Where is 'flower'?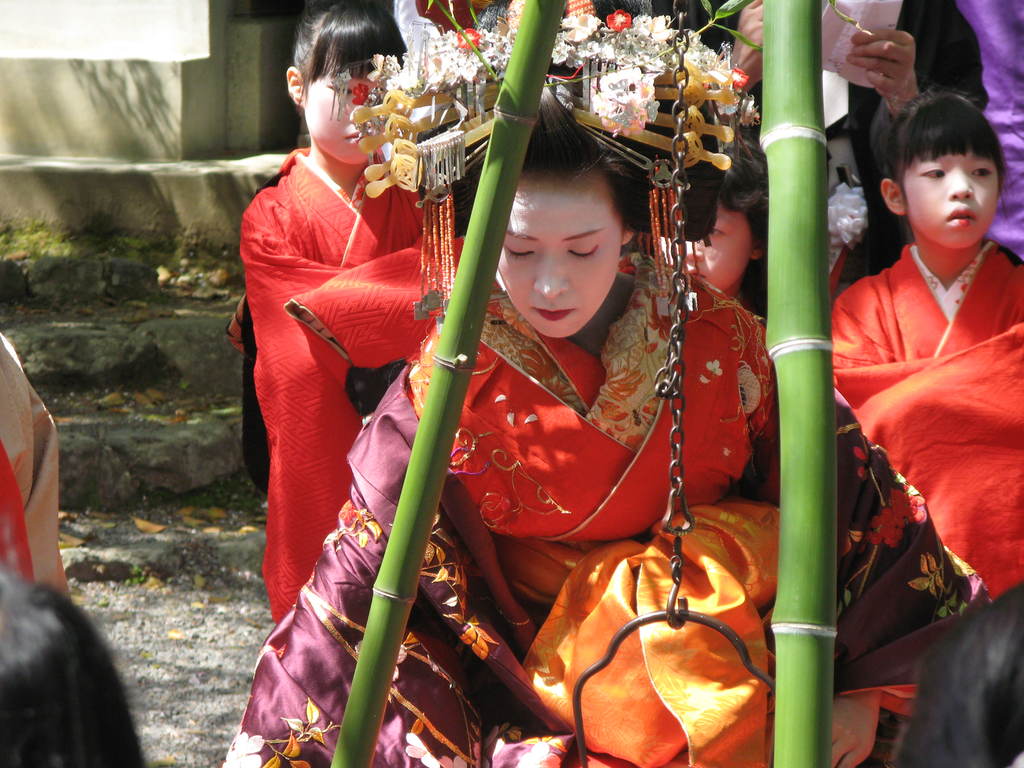
<bbox>729, 63, 753, 88</bbox>.
